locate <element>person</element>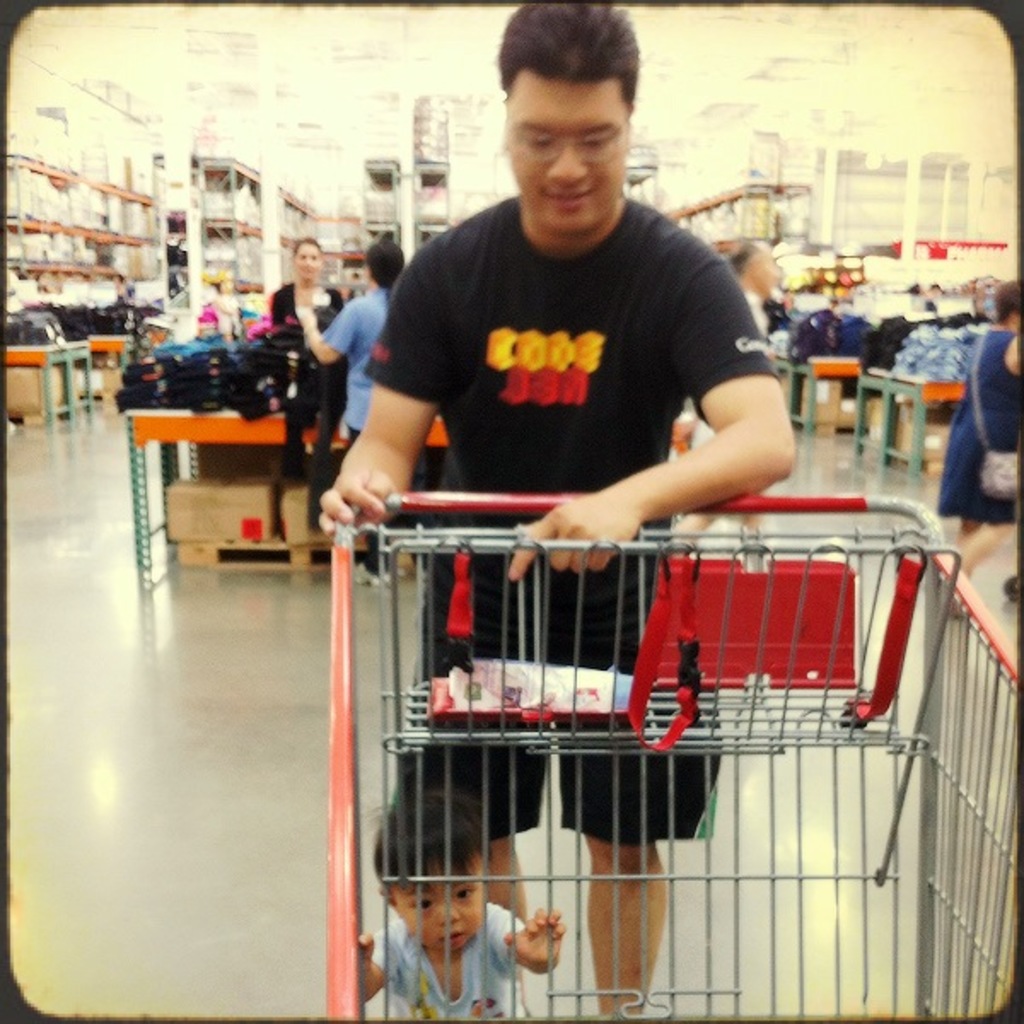
region(353, 193, 814, 847)
